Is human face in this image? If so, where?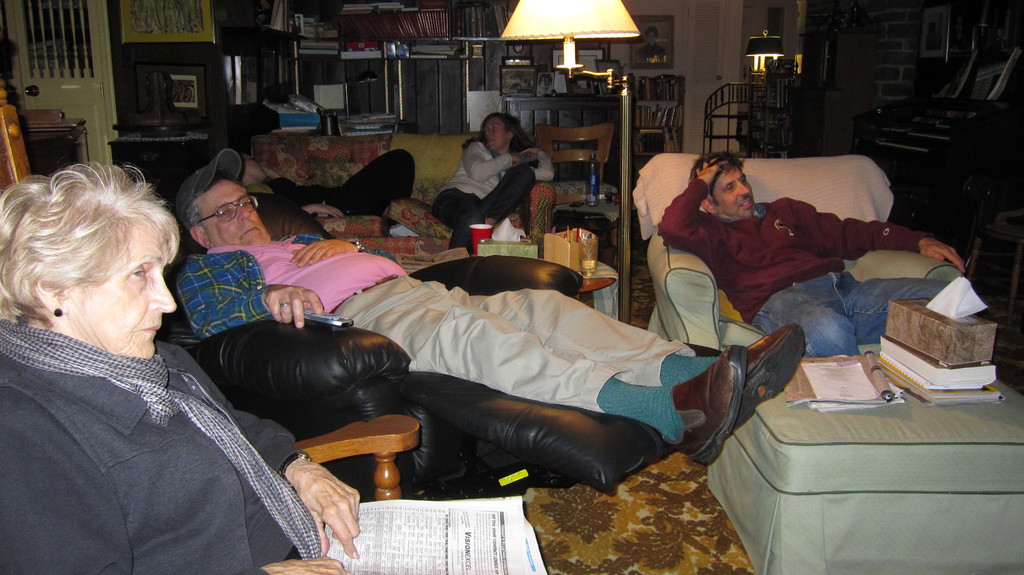
Yes, at pyautogui.locateOnScreen(713, 166, 755, 219).
